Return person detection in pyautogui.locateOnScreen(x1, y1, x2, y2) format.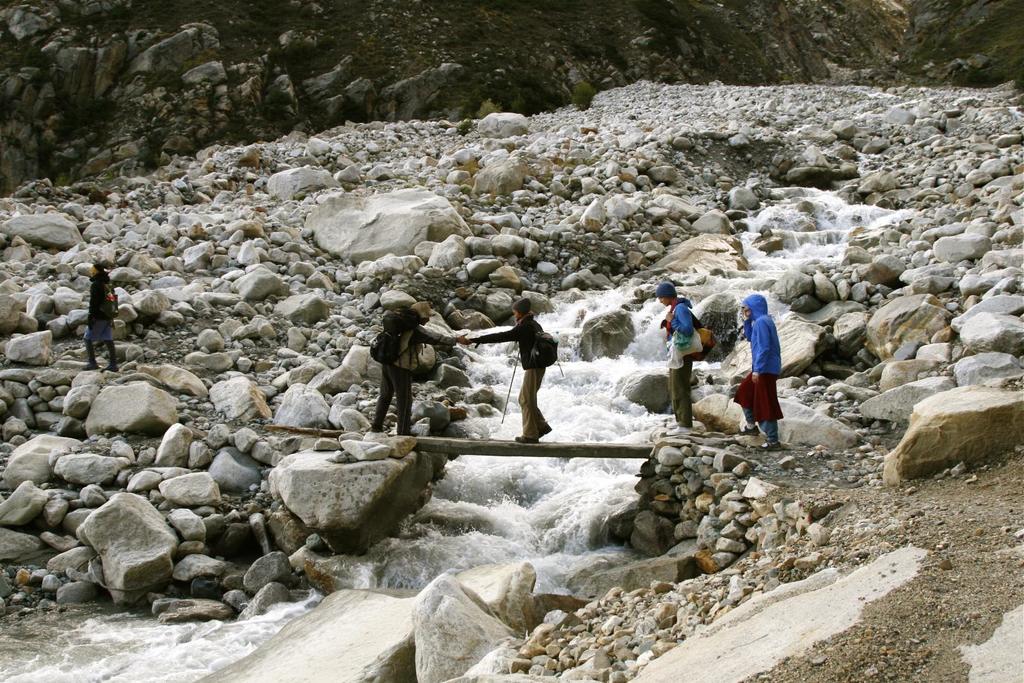
pyautogui.locateOnScreen(86, 260, 124, 371).
